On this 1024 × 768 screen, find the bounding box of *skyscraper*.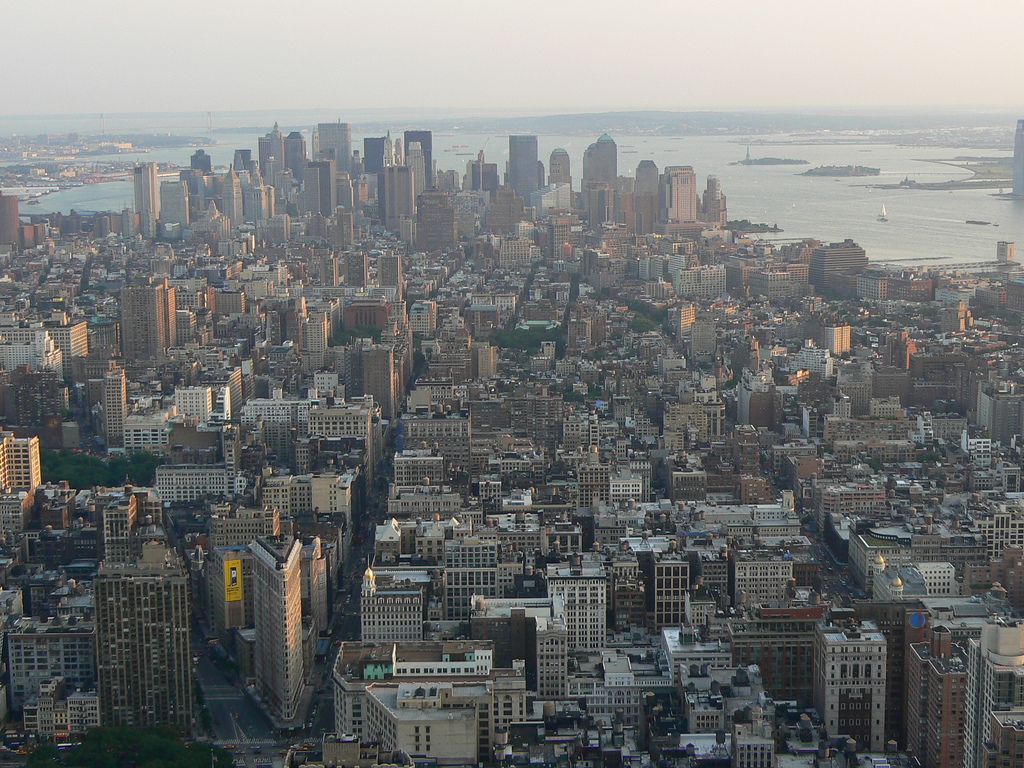
Bounding box: {"x1": 161, "y1": 179, "x2": 188, "y2": 229}.
